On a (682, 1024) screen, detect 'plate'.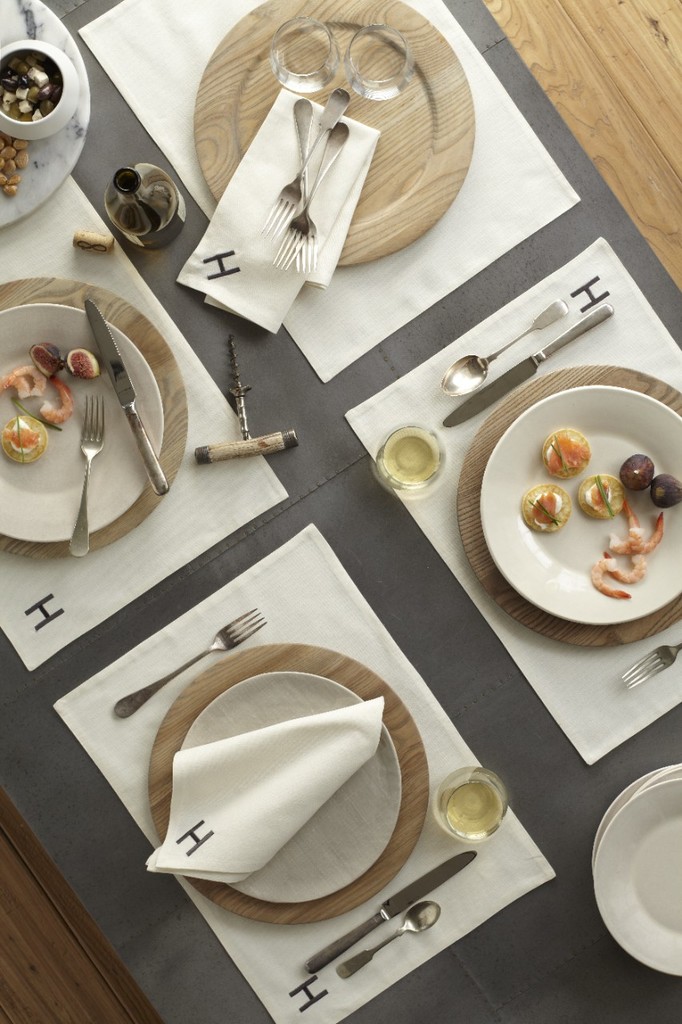
(0,282,189,559).
